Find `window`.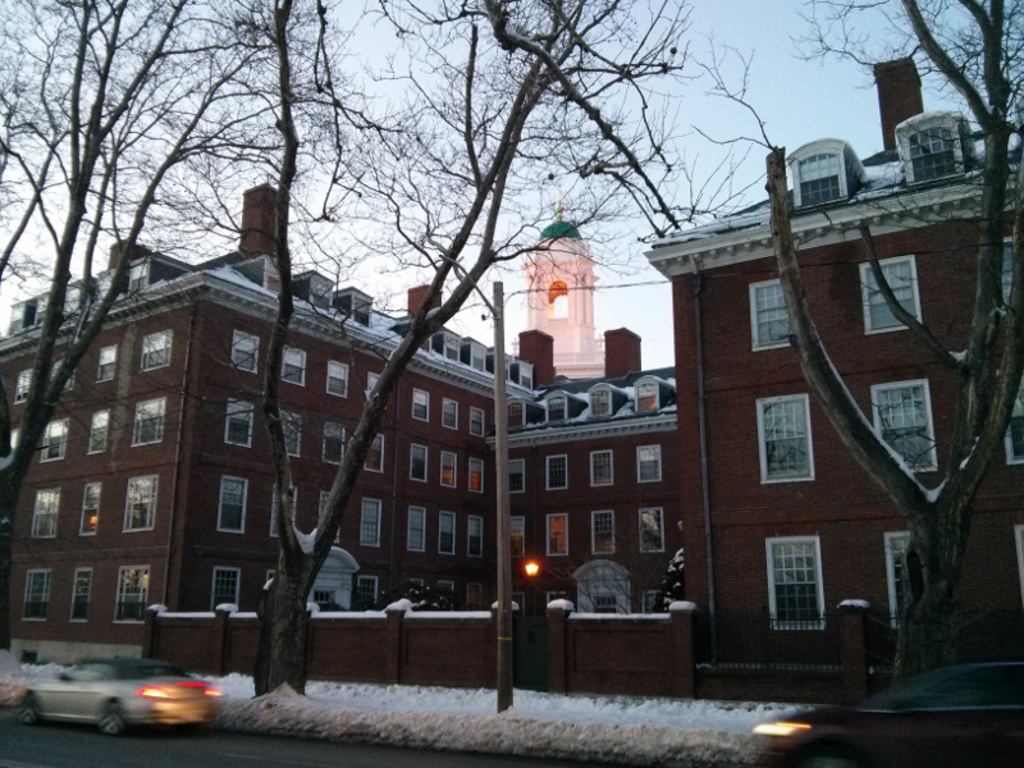
(x1=750, y1=278, x2=791, y2=353).
